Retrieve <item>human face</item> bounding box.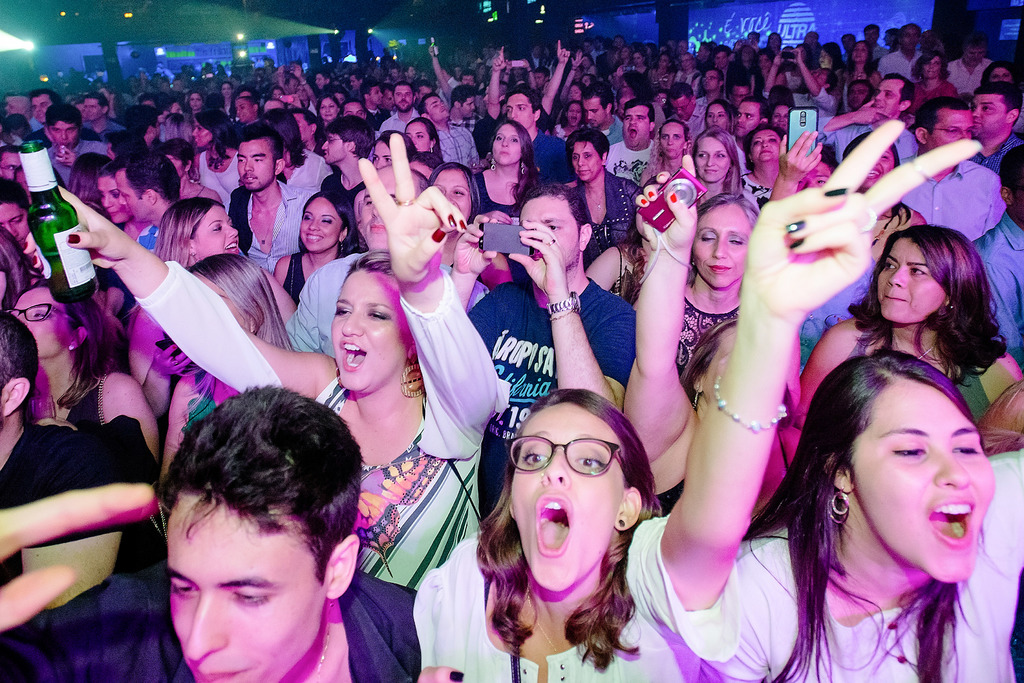
Bounding box: box(73, 100, 86, 119).
